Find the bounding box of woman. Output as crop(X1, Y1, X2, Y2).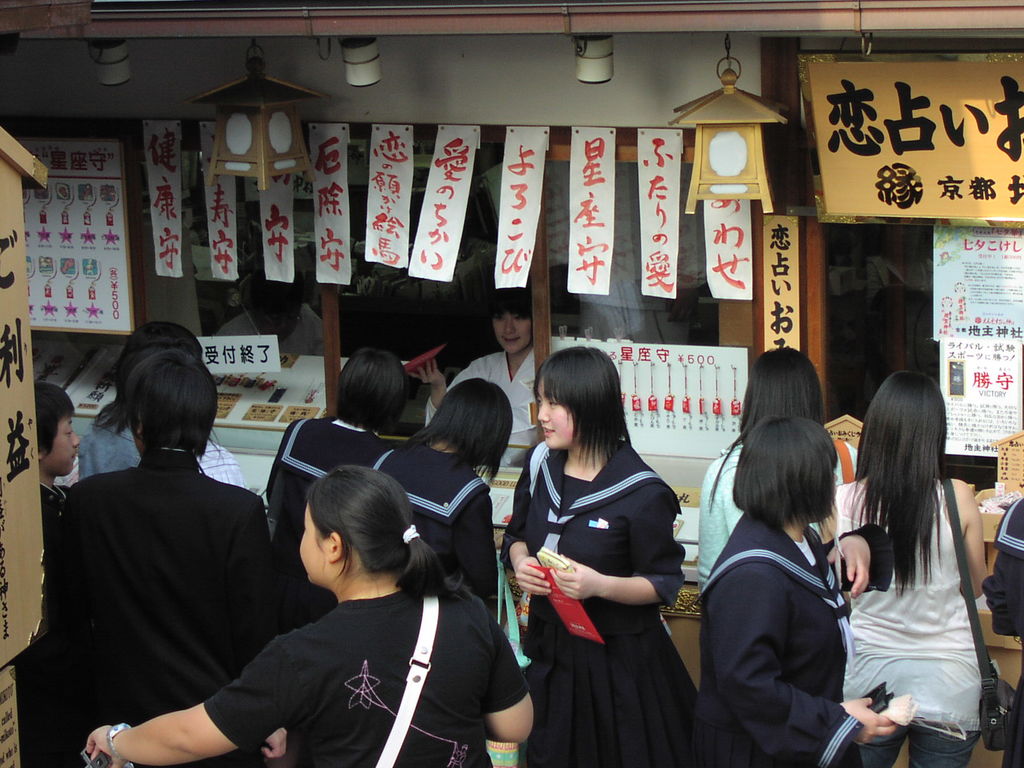
crop(502, 340, 708, 767).
